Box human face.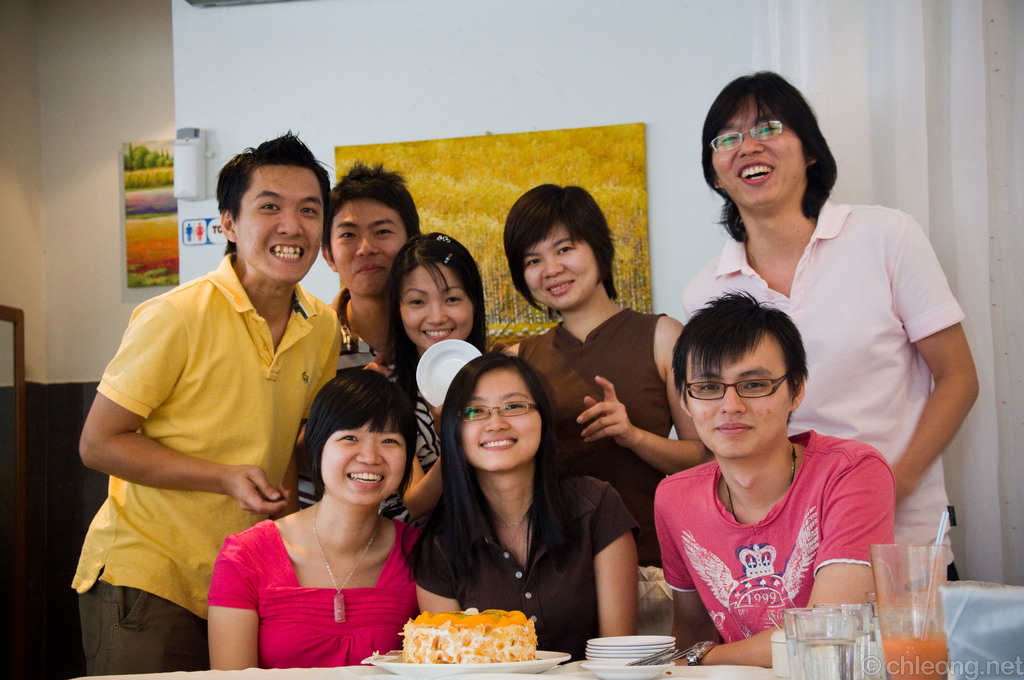
(236,165,326,281).
